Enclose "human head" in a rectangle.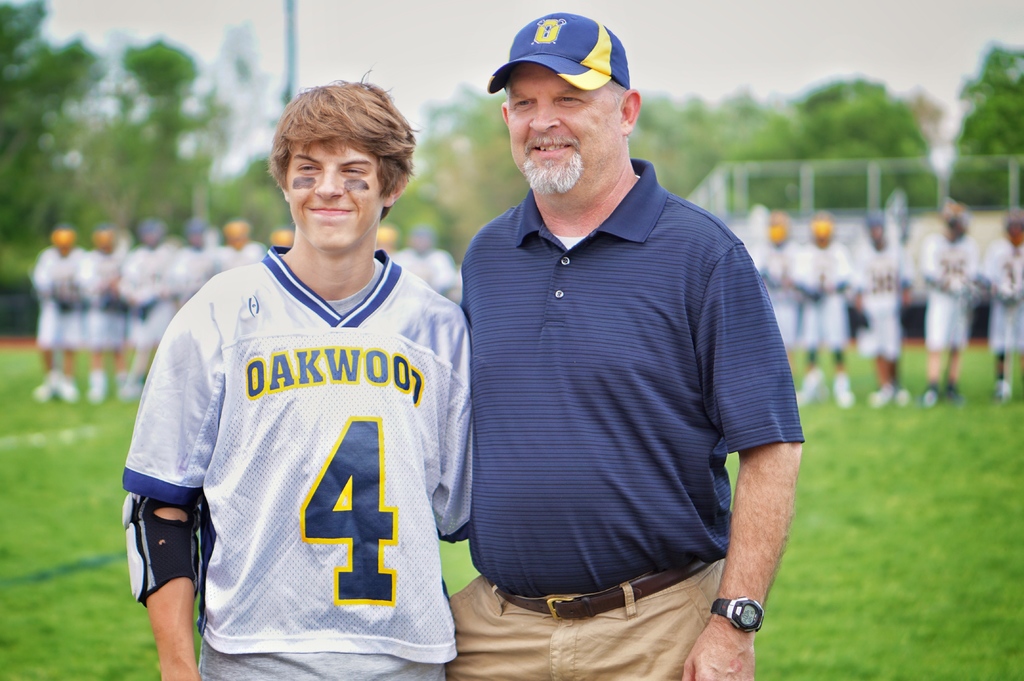
rect(183, 220, 204, 255).
